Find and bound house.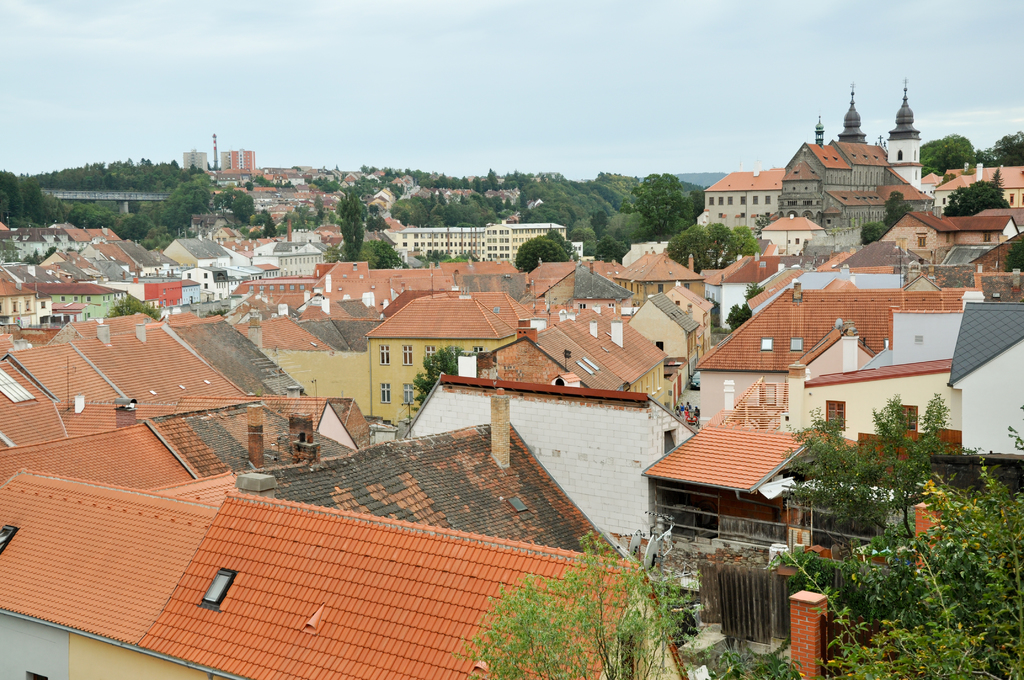
Bound: <region>152, 280, 191, 310</region>.
